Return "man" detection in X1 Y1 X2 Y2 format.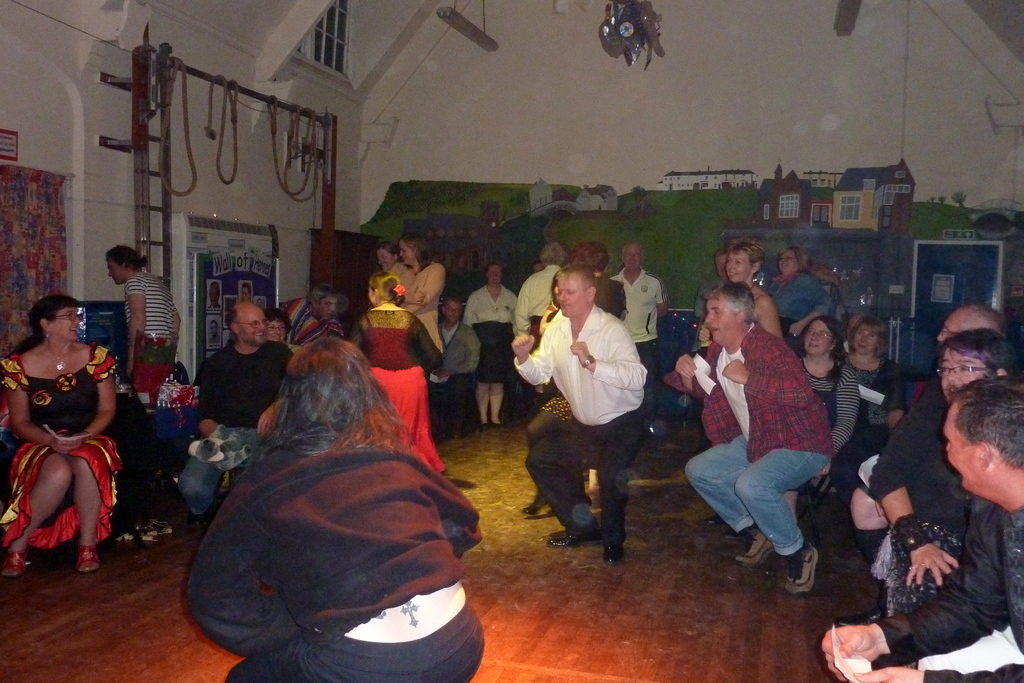
273 290 349 349.
